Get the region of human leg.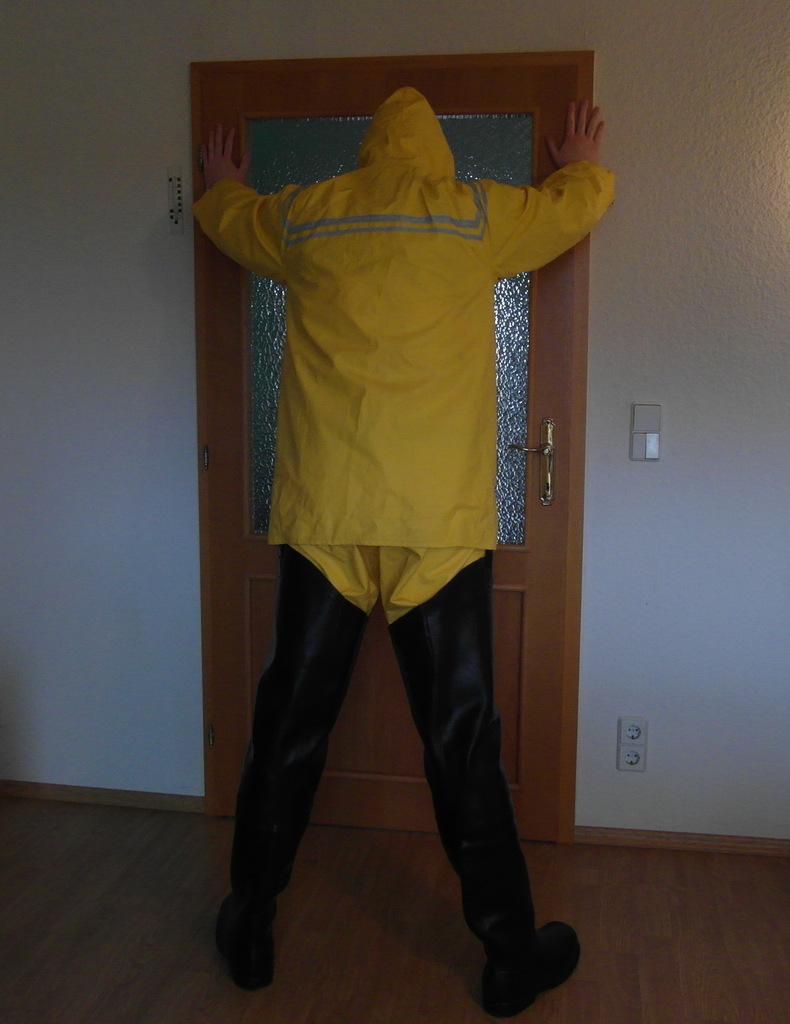
<box>213,526,361,989</box>.
